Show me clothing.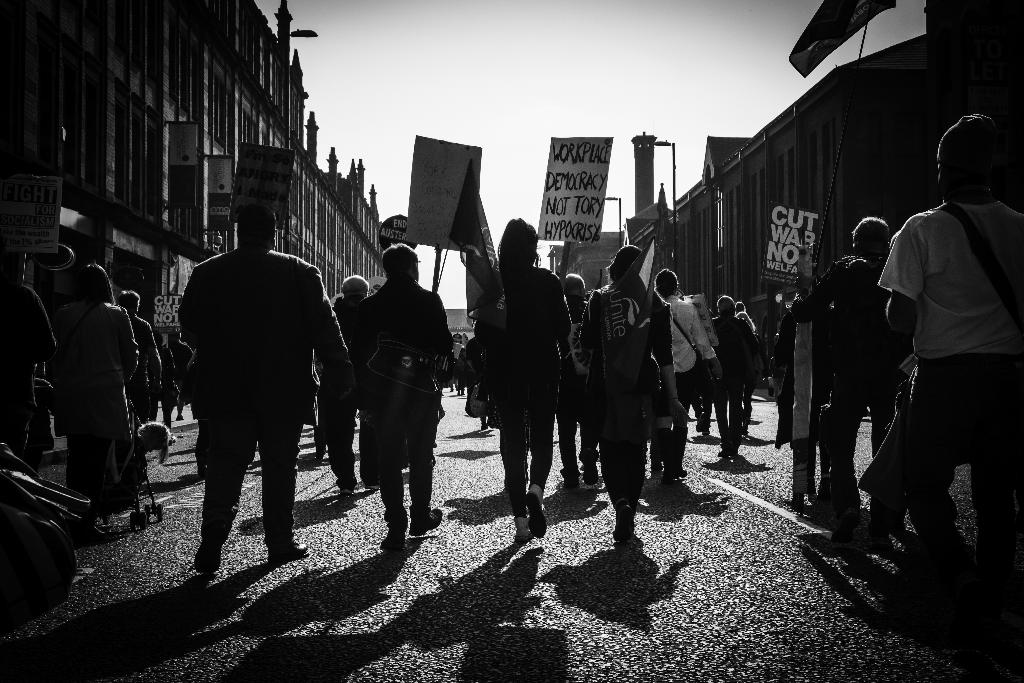
clothing is here: {"x1": 177, "y1": 244, "x2": 354, "y2": 544}.
